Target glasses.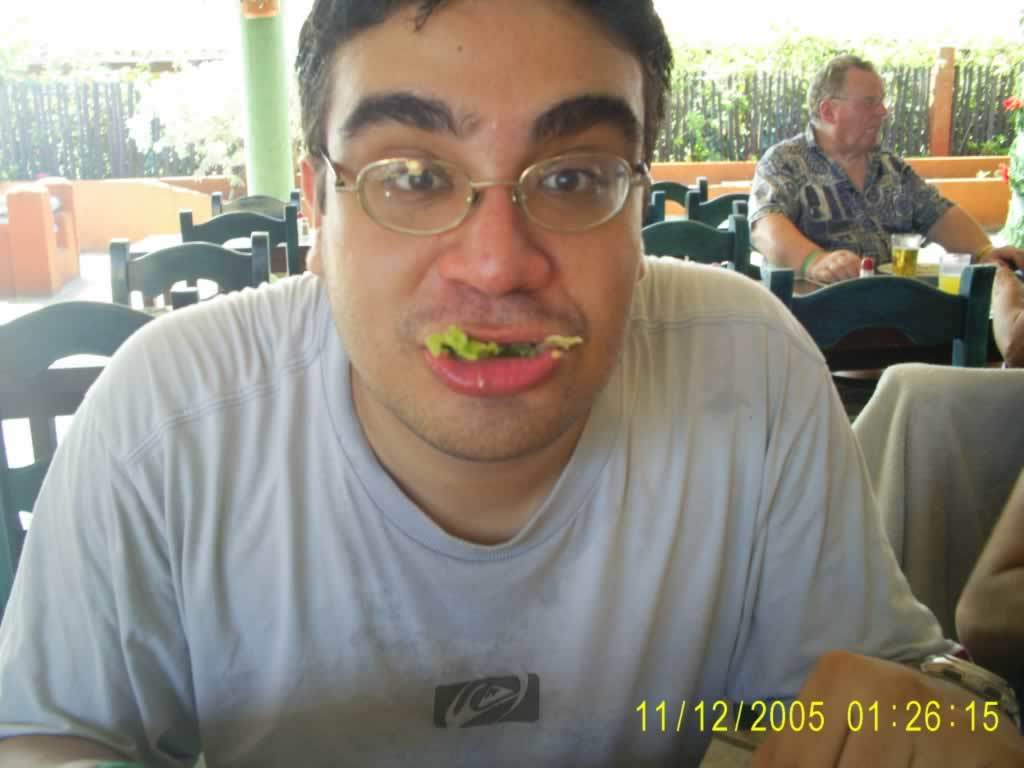
Target region: (827,97,891,109).
